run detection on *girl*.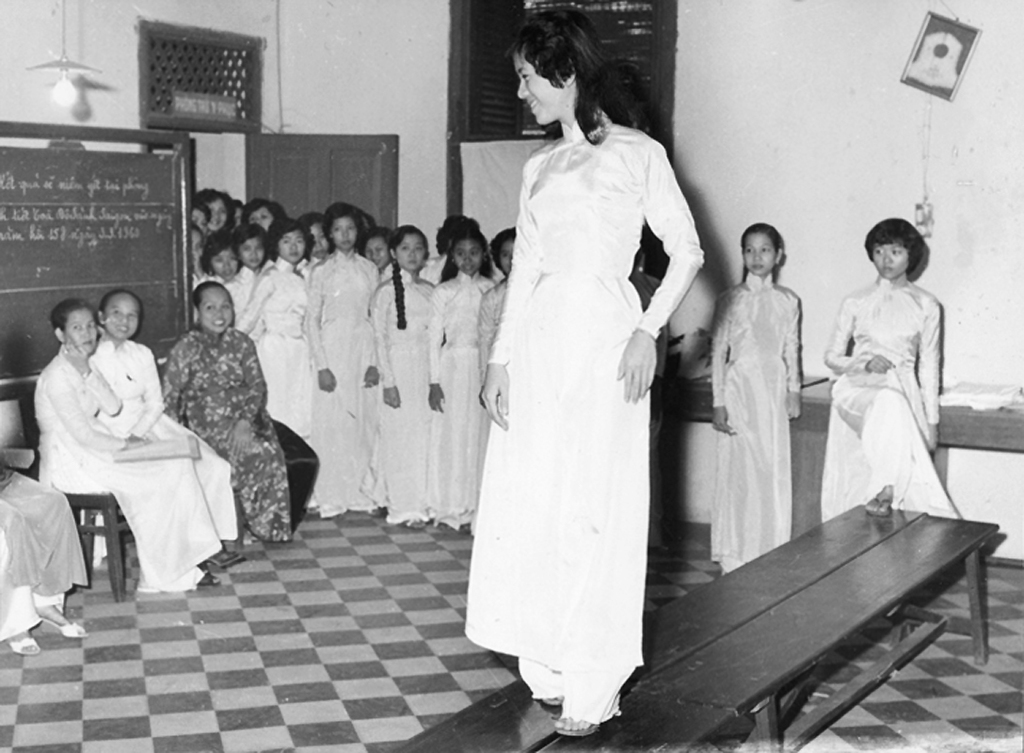
Result: crop(713, 228, 798, 576).
